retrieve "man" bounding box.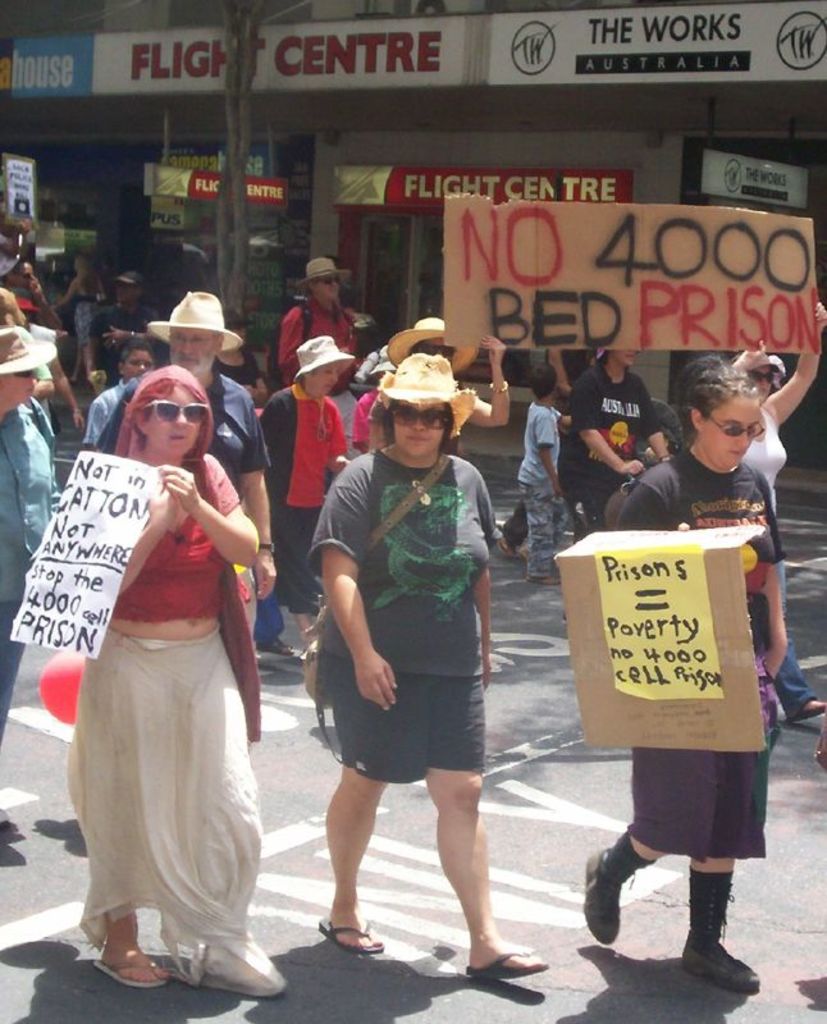
Bounding box: [90, 274, 166, 390].
